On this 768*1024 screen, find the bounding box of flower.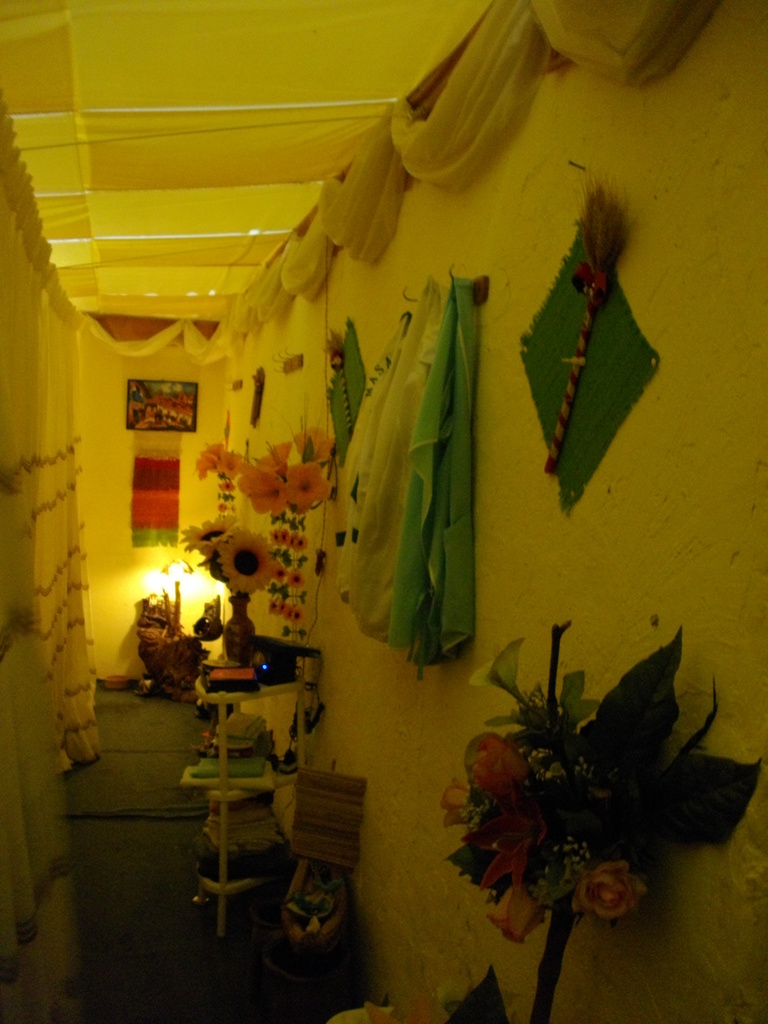
Bounding box: [432, 778, 479, 827].
